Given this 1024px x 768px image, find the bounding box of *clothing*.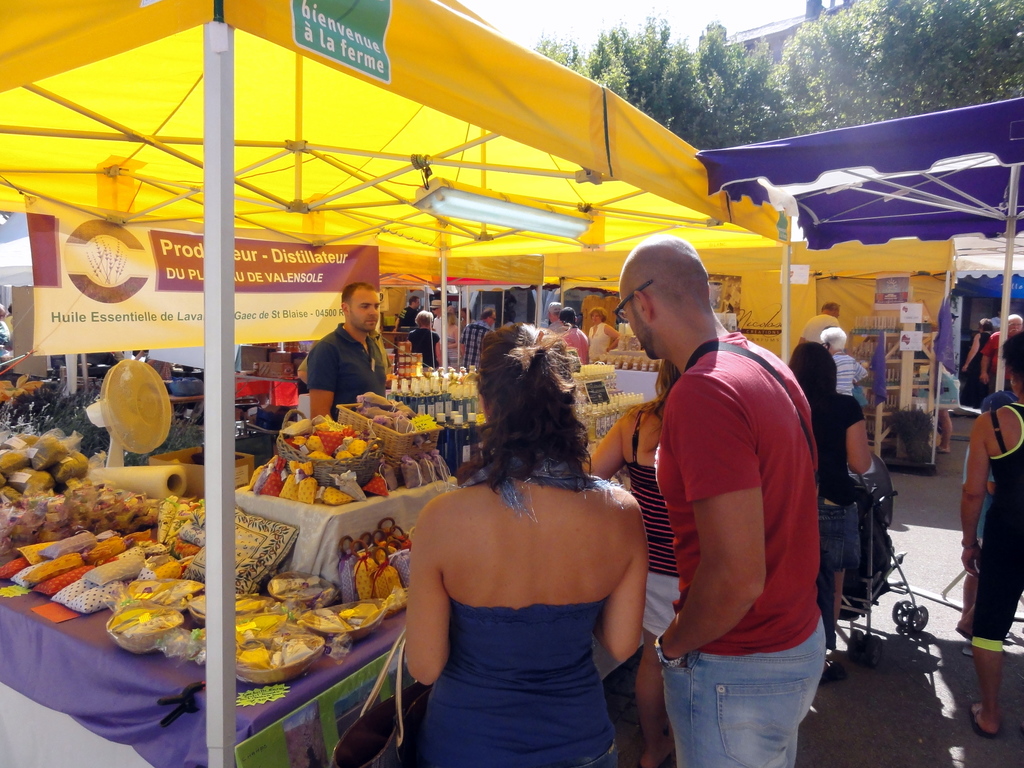
x1=404, y1=326, x2=443, y2=369.
